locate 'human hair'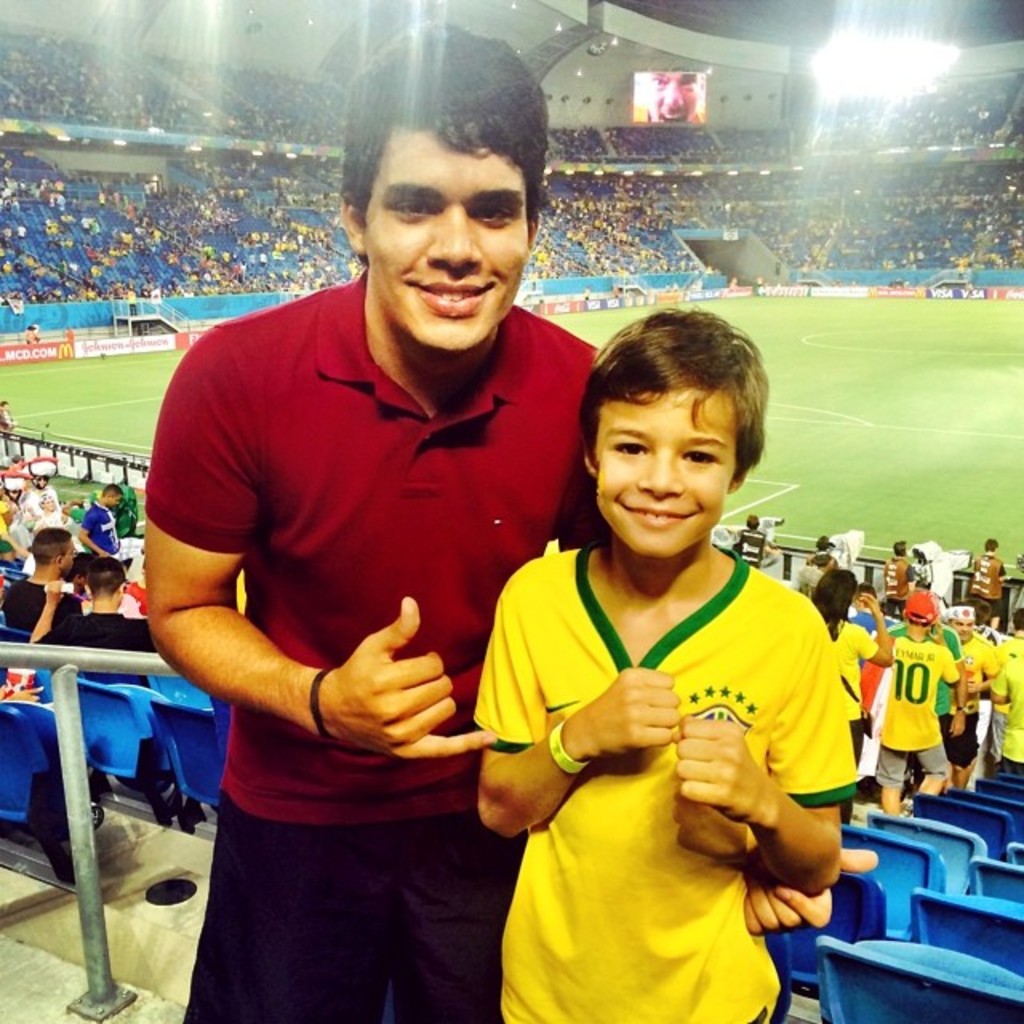
747:523:757:530
